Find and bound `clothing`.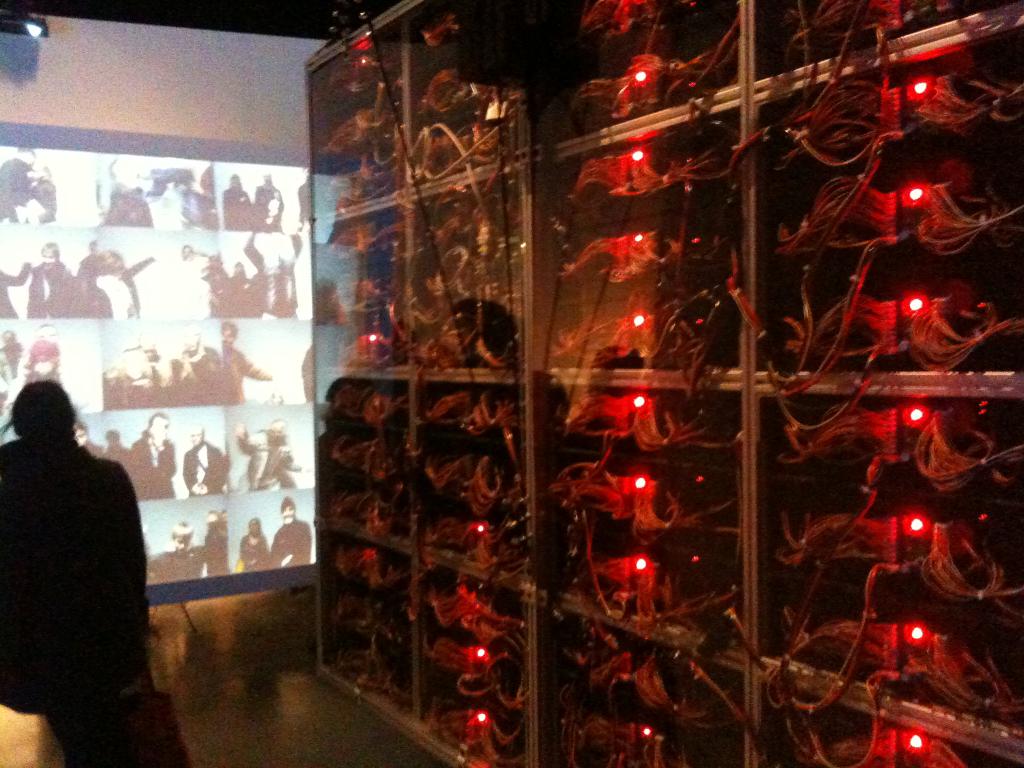
Bound: region(28, 260, 68, 317).
